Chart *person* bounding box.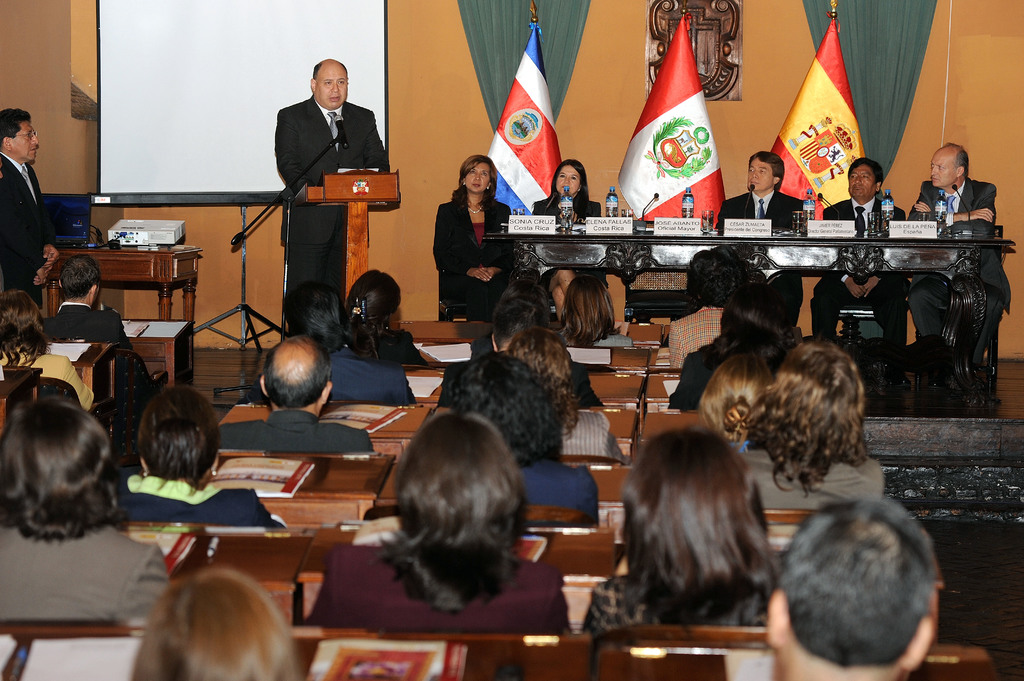
Charted: bbox=(235, 277, 417, 406).
